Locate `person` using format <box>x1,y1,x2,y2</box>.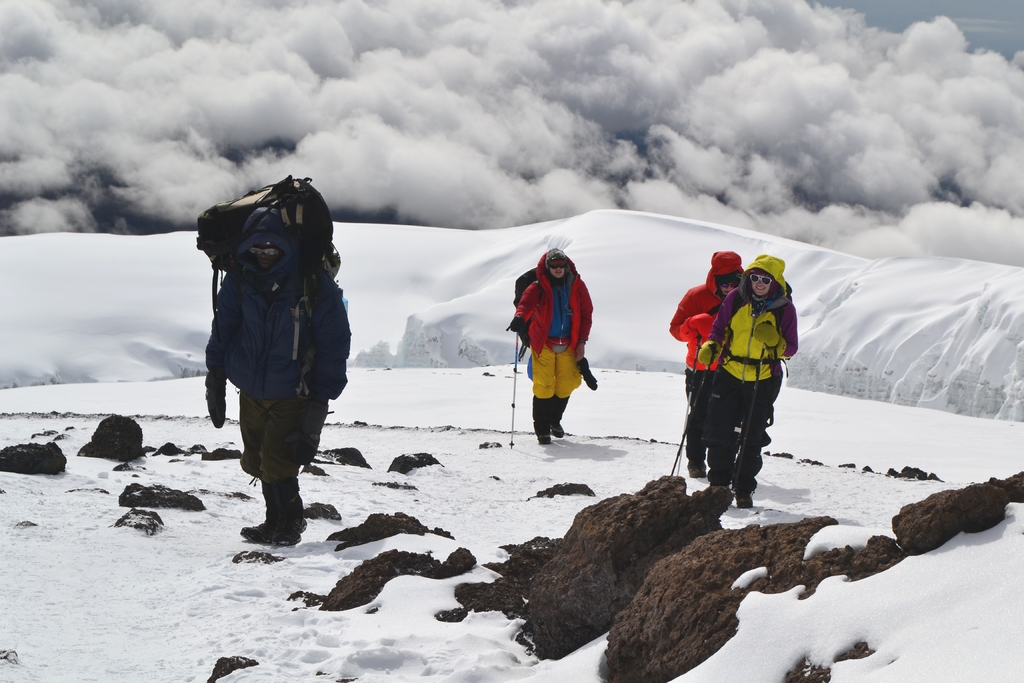
<box>666,247,748,478</box>.
